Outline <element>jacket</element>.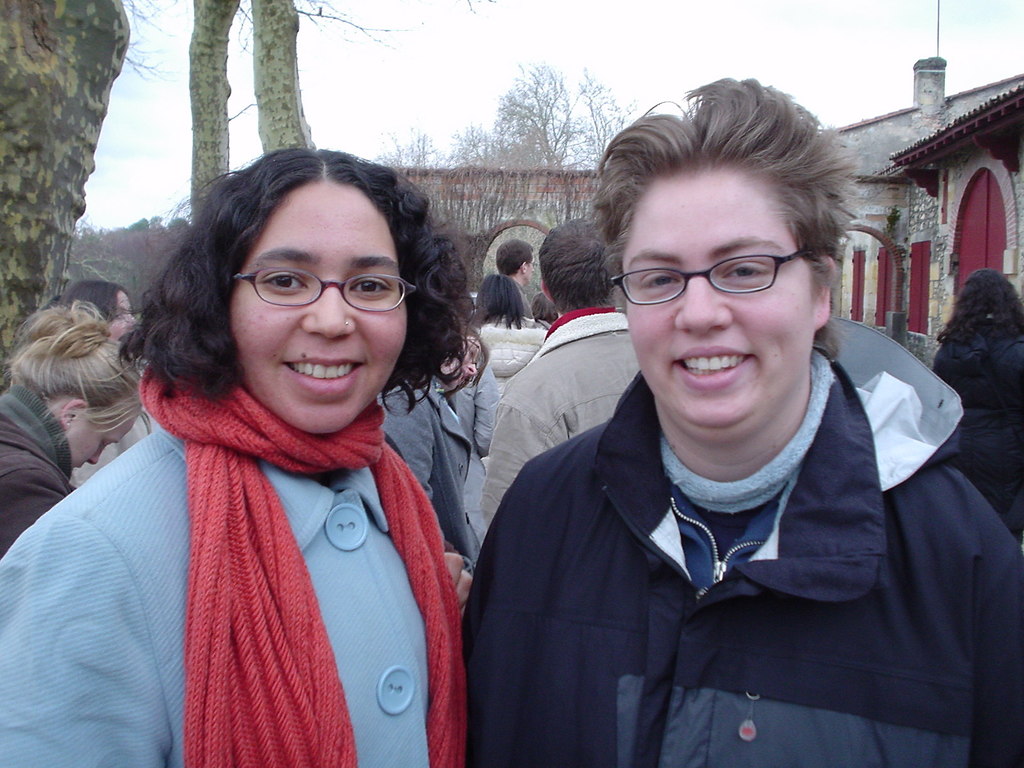
Outline: <box>483,312,648,533</box>.
